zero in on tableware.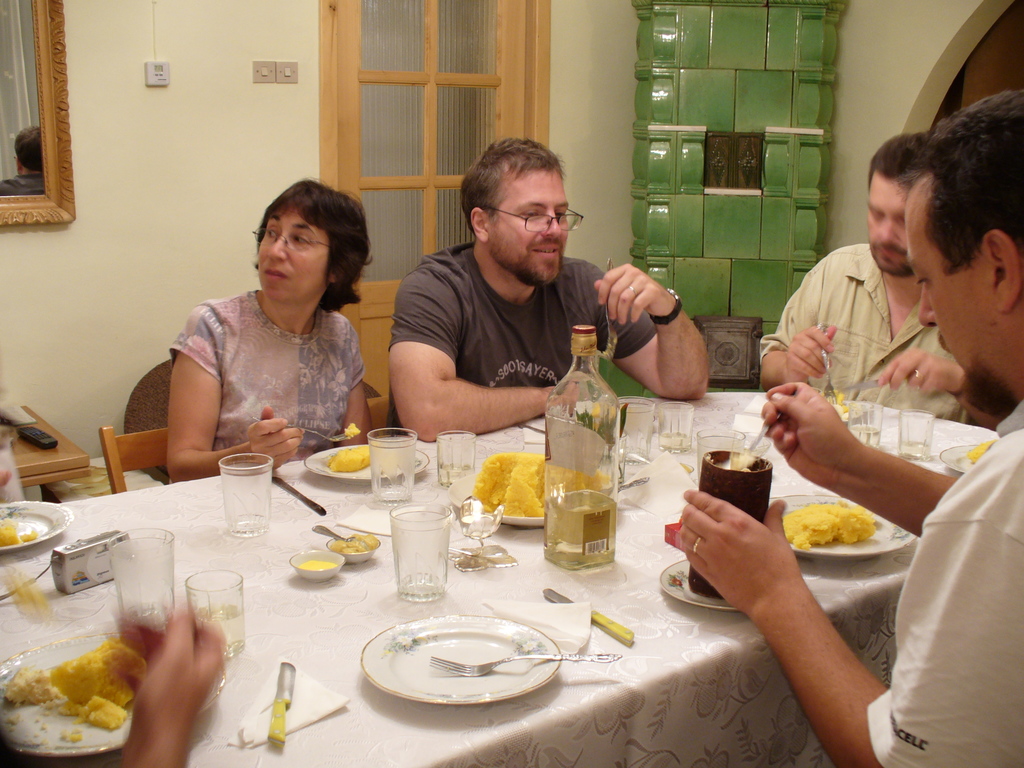
Zeroed in: <box>390,503,452,602</box>.
